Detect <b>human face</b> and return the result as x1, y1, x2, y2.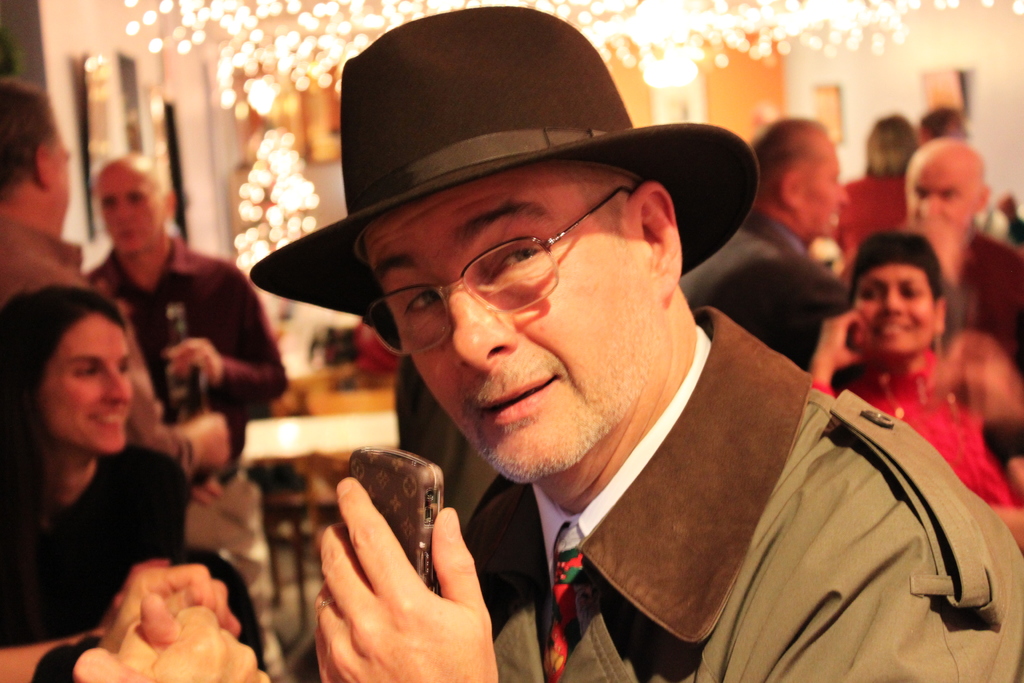
365, 157, 656, 484.
